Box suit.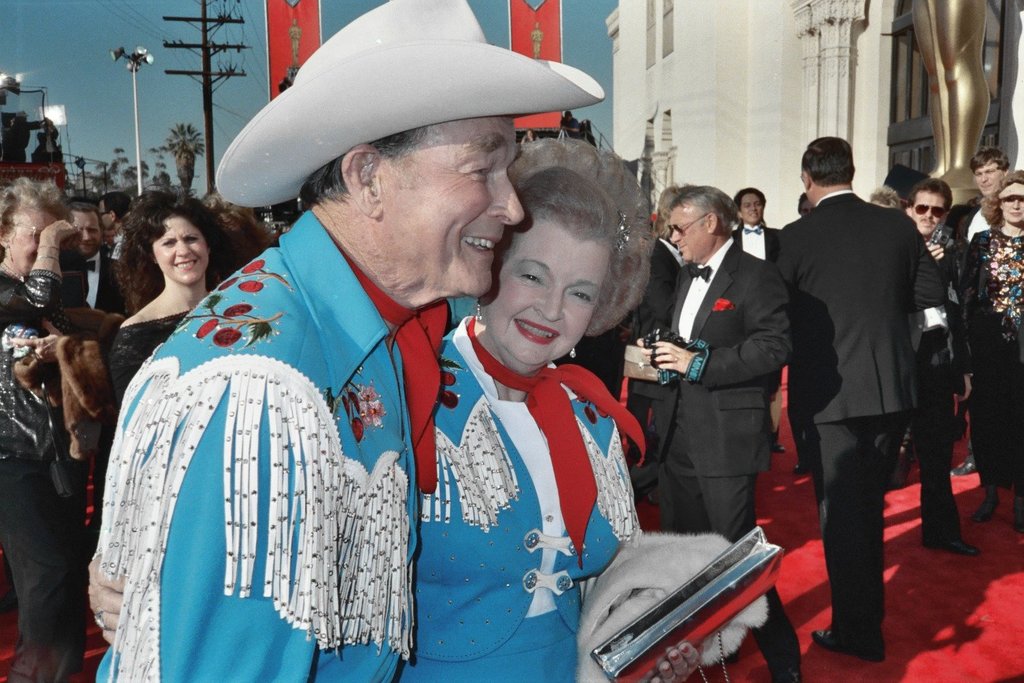
box=[776, 130, 942, 667].
